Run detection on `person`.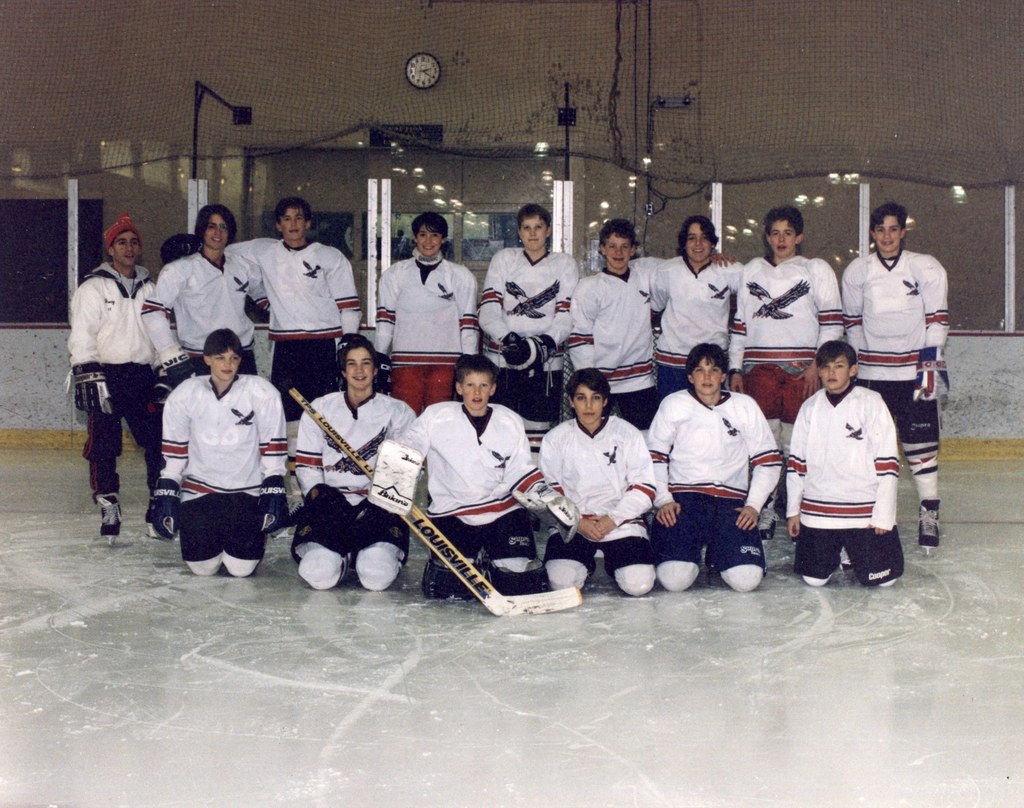
Result: box(548, 373, 668, 610).
